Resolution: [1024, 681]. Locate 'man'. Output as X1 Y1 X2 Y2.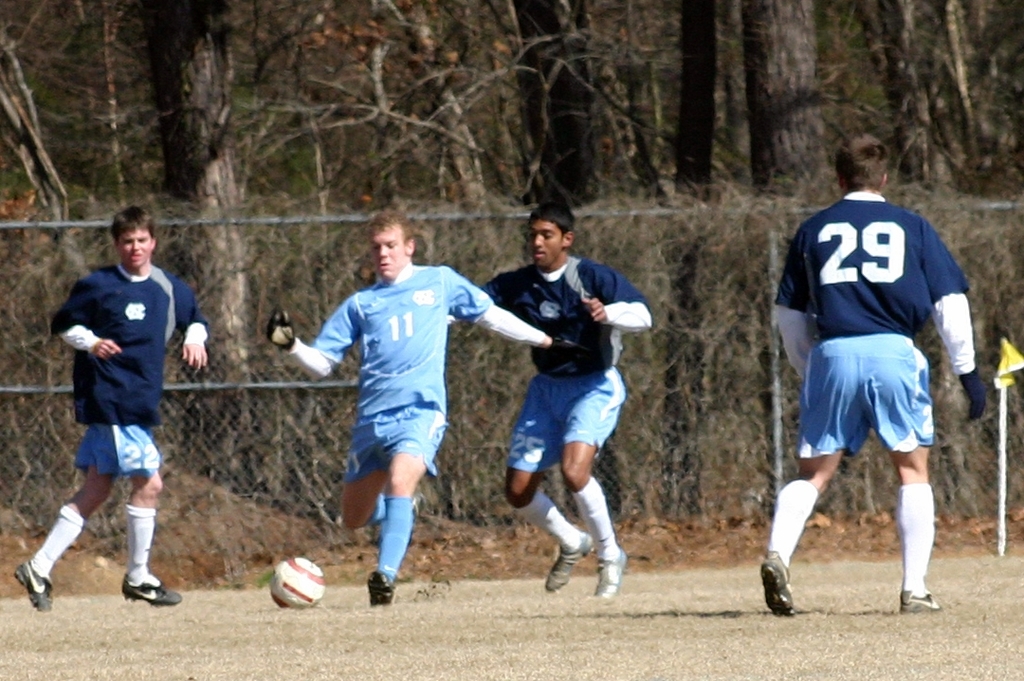
11 208 206 613.
